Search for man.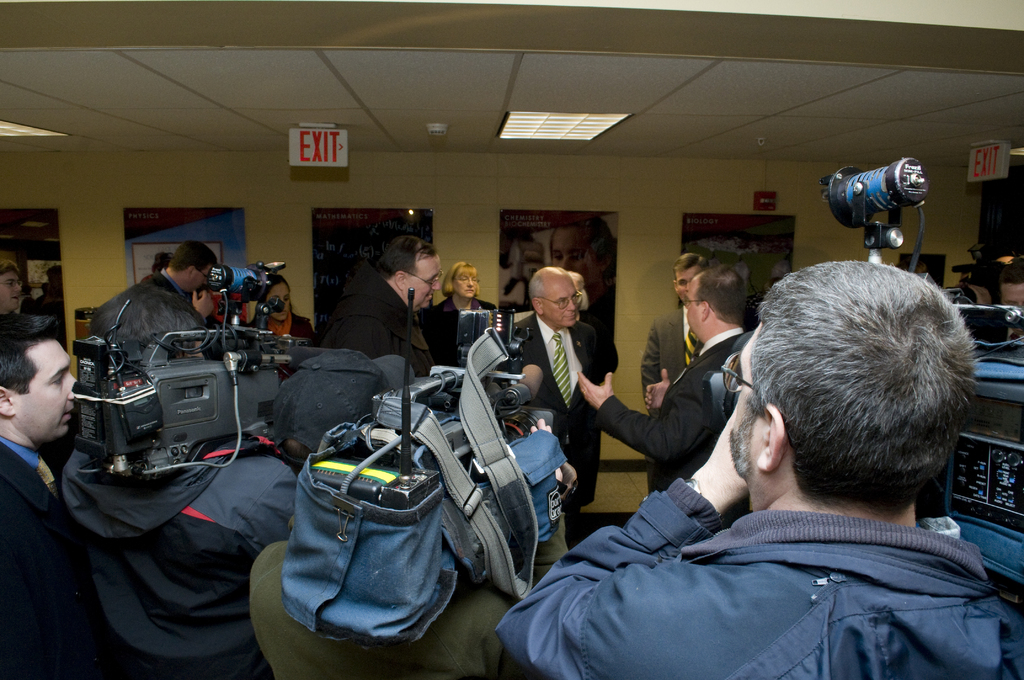
Found at region(644, 242, 757, 485).
